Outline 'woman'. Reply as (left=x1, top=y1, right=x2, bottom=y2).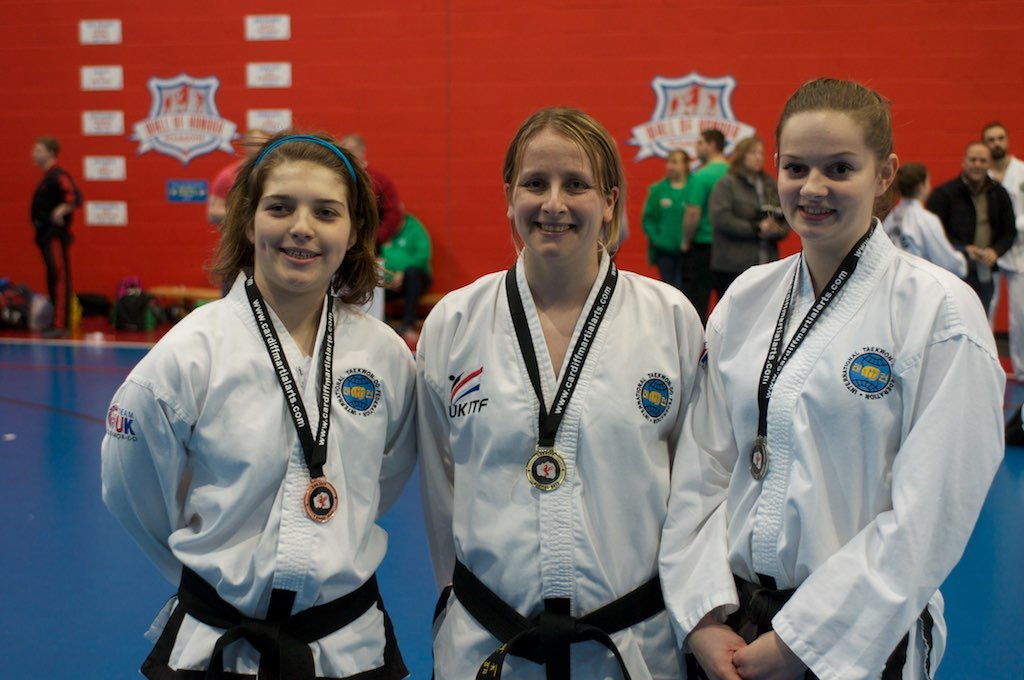
(left=891, top=164, right=964, bottom=293).
